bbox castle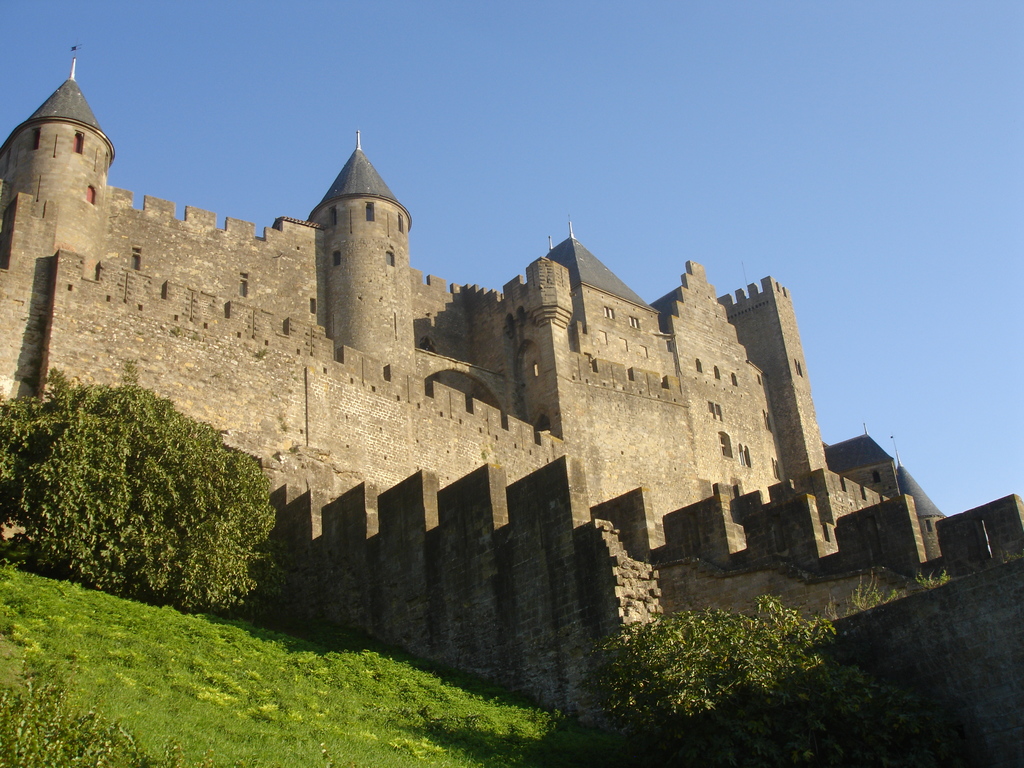
<box>20,44,948,714</box>
